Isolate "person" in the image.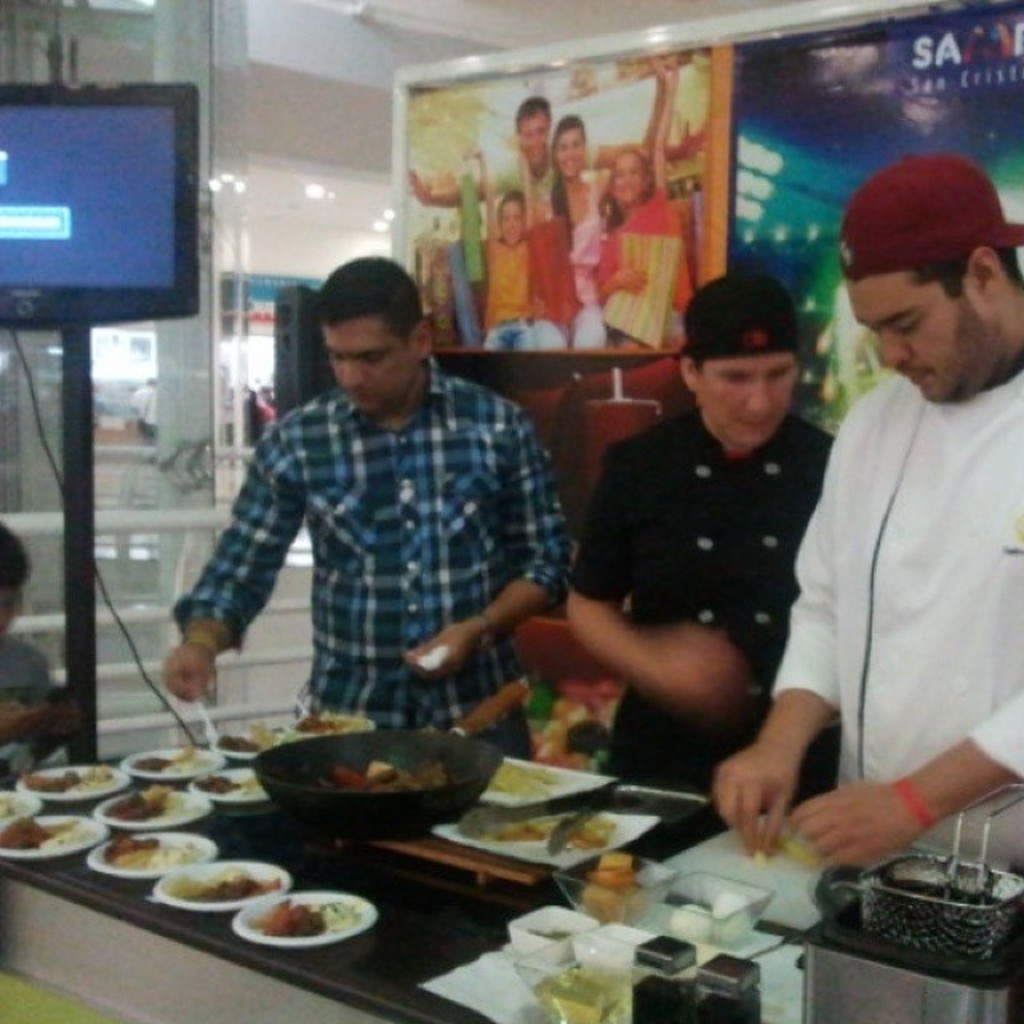
Isolated region: (714,155,1022,878).
